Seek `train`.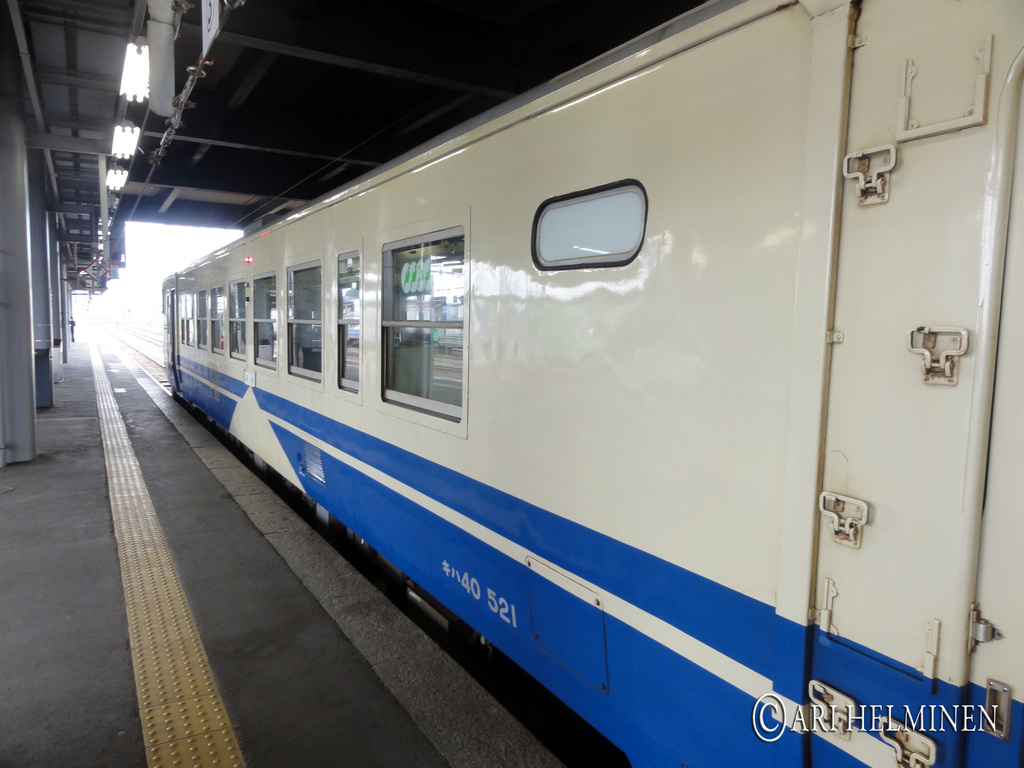
box=[162, 0, 1023, 767].
